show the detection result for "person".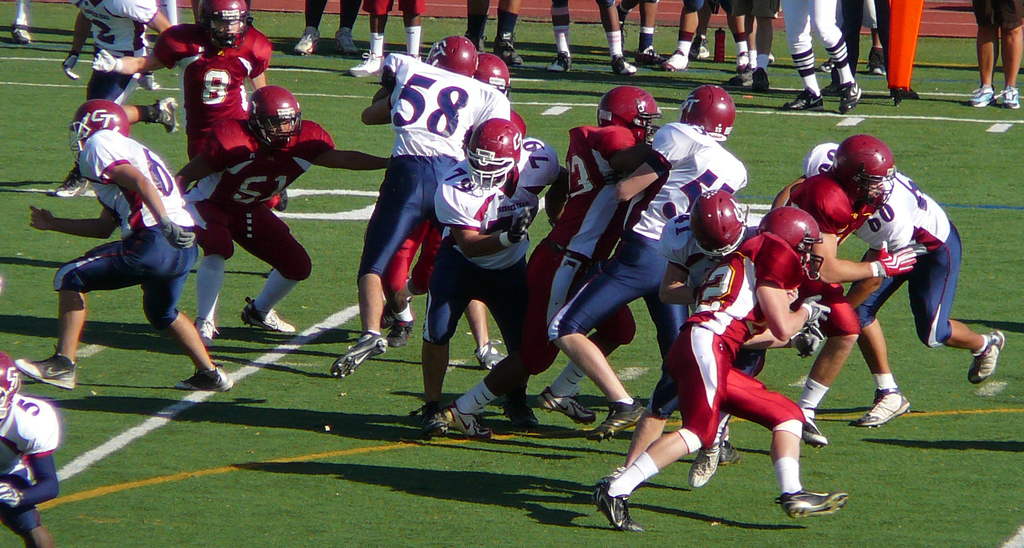
bbox=[166, 94, 401, 332].
